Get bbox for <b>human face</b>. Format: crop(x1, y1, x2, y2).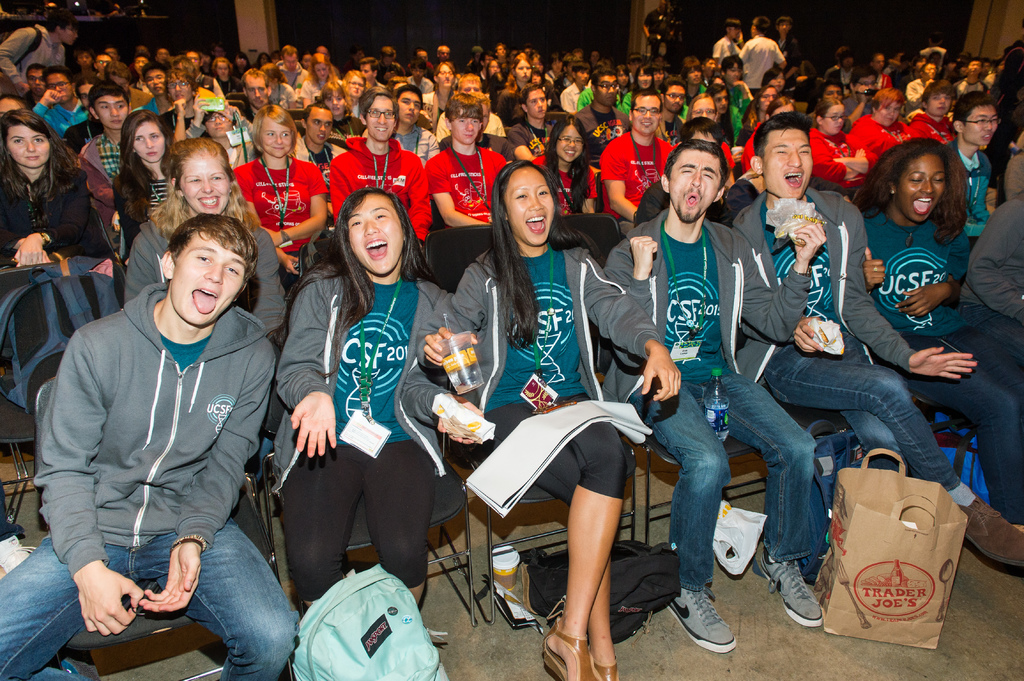
crop(95, 52, 112, 72).
